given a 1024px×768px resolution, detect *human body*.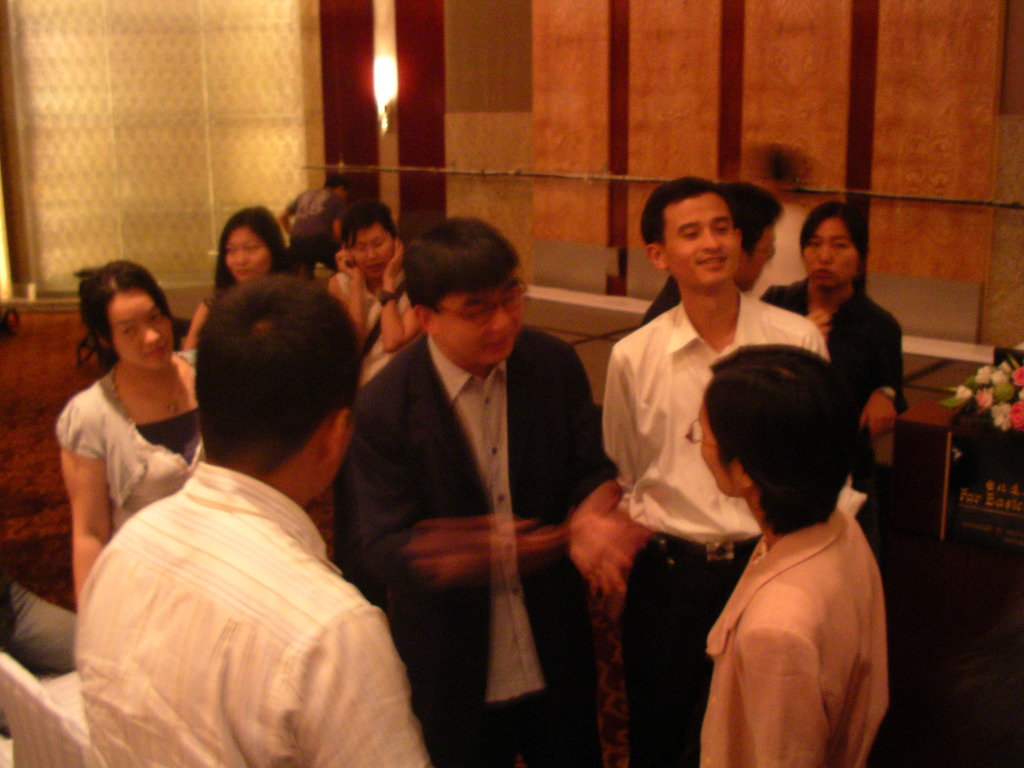
675/331/910/767.
